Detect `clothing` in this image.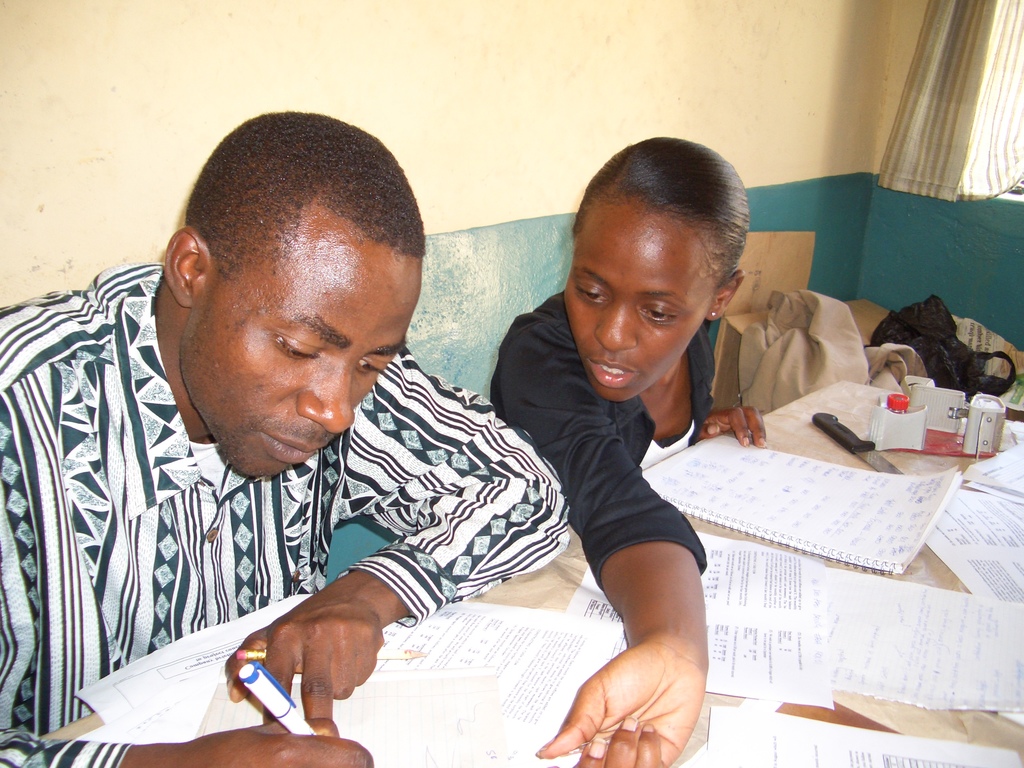
Detection: x1=0 y1=253 x2=574 y2=767.
